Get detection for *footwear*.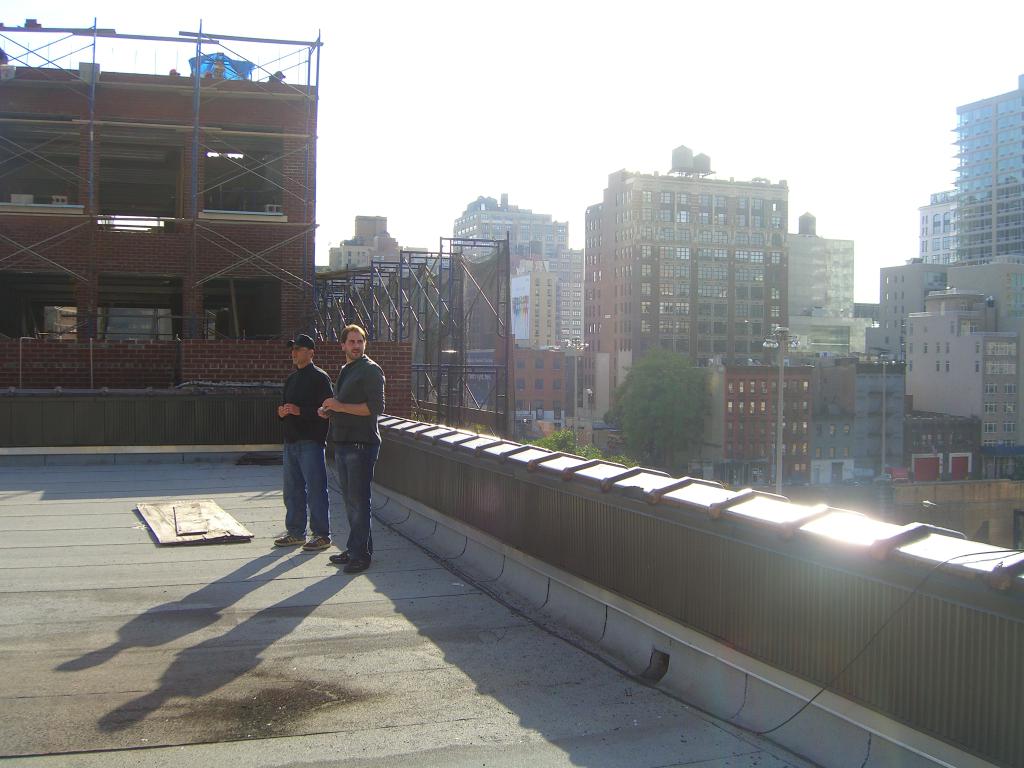
Detection: [x1=349, y1=559, x2=372, y2=573].
